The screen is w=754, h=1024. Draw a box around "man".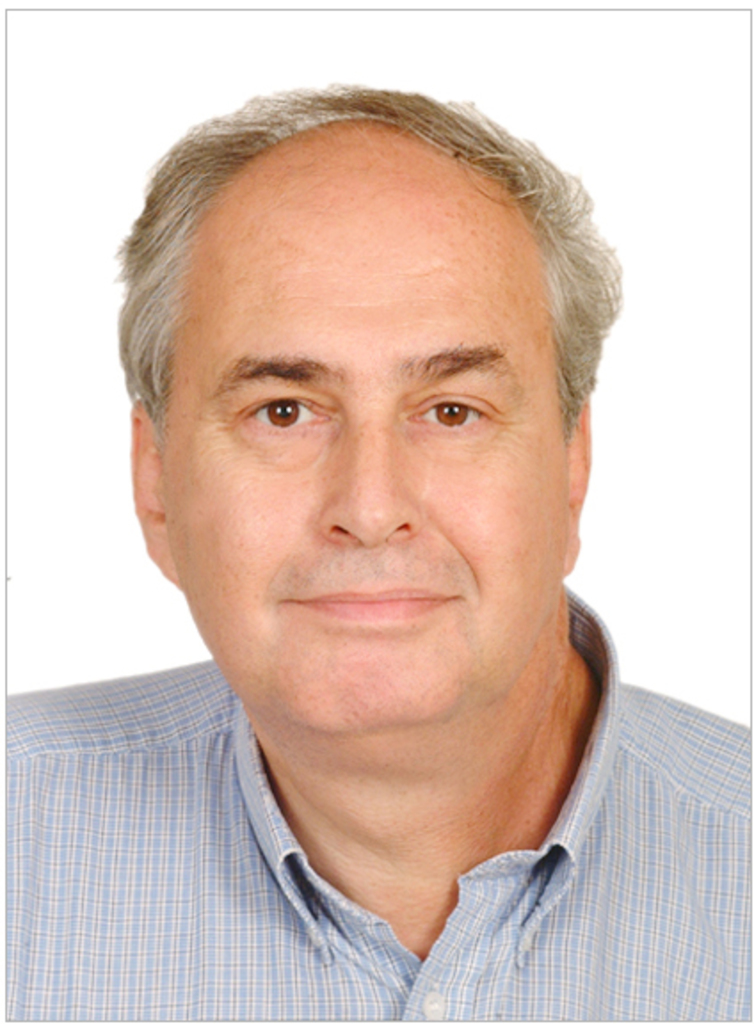
BBox(0, 82, 726, 1003).
